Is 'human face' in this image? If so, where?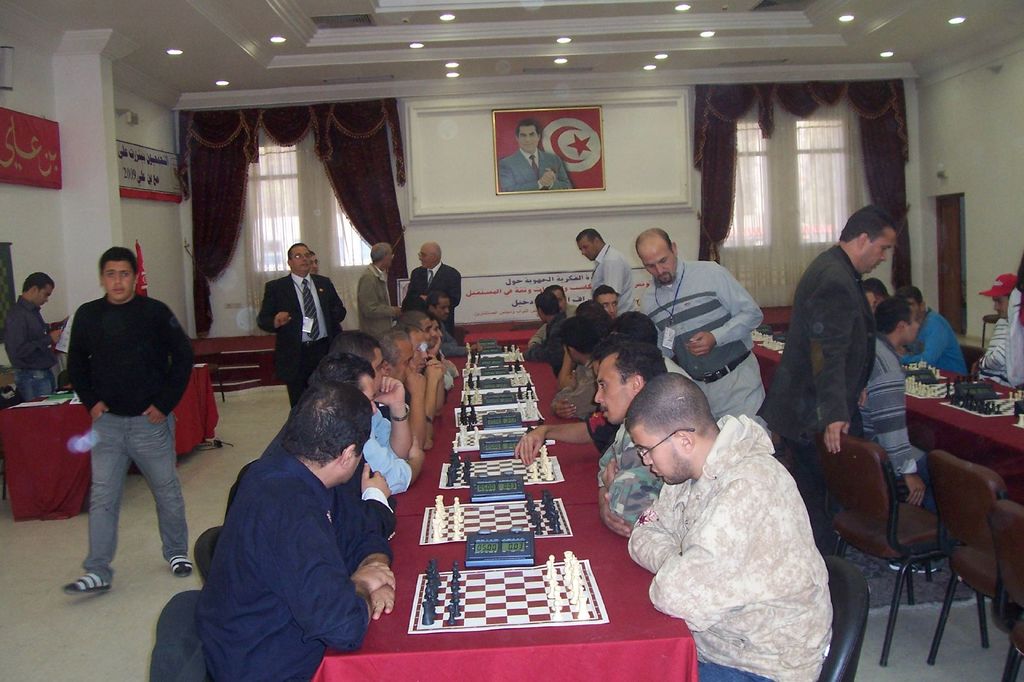
Yes, at <region>400, 342, 416, 367</region>.
